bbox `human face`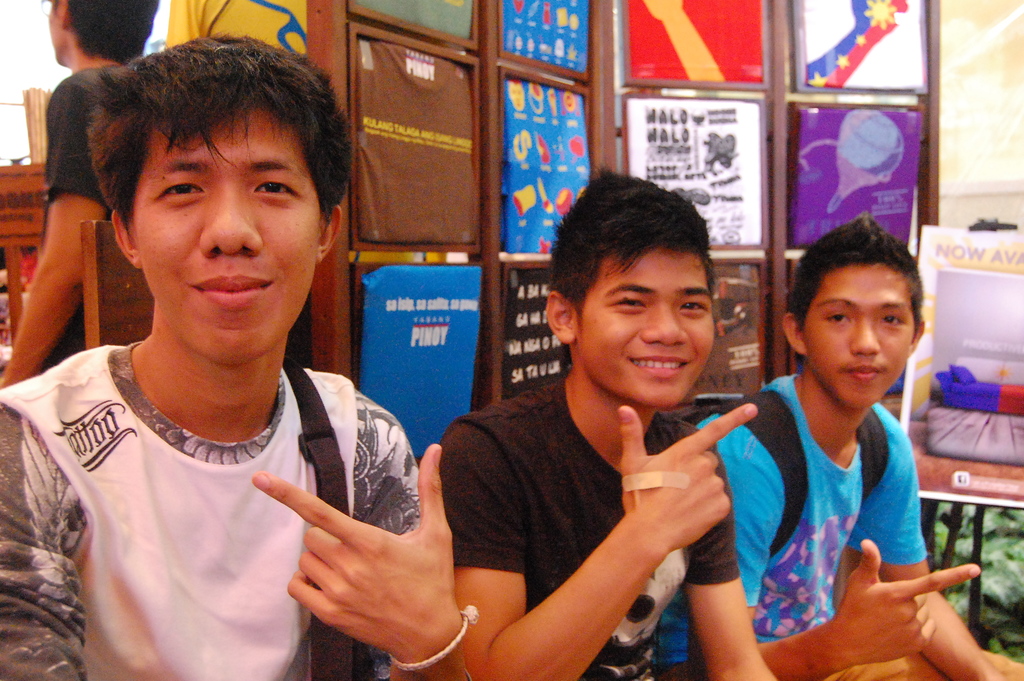
locate(125, 101, 321, 365)
